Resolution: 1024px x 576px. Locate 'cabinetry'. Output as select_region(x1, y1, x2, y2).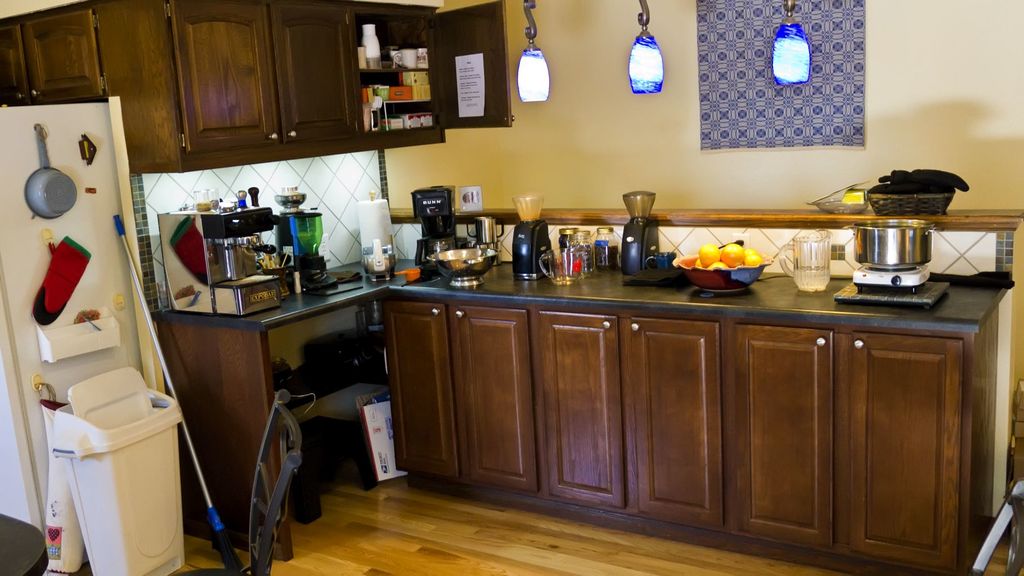
select_region(164, 0, 280, 172).
